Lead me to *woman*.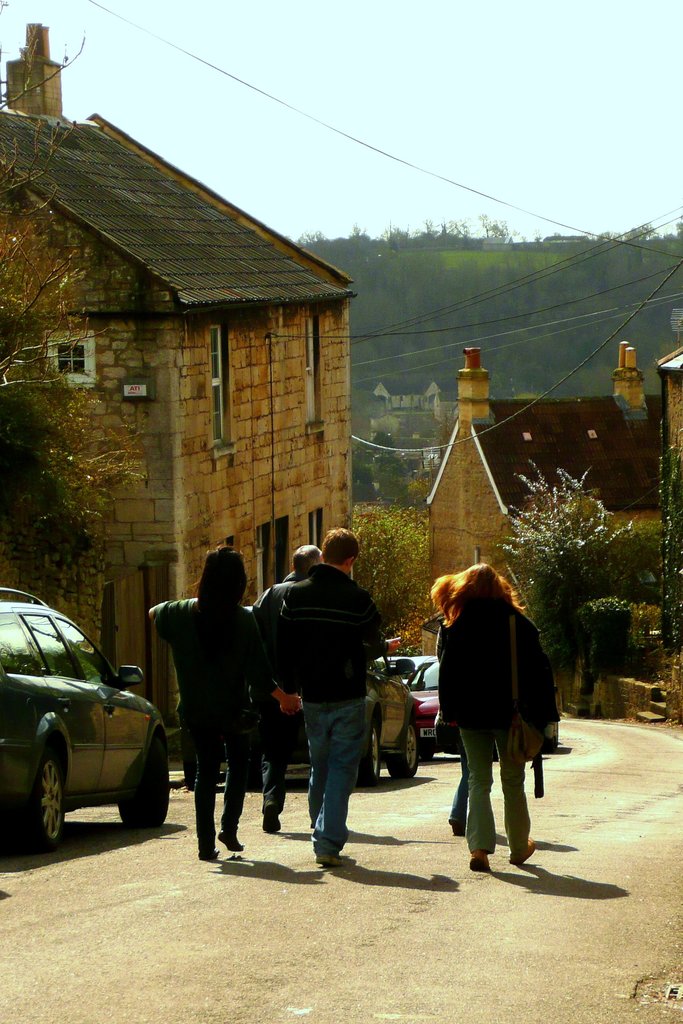
Lead to [148, 540, 274, 851].
